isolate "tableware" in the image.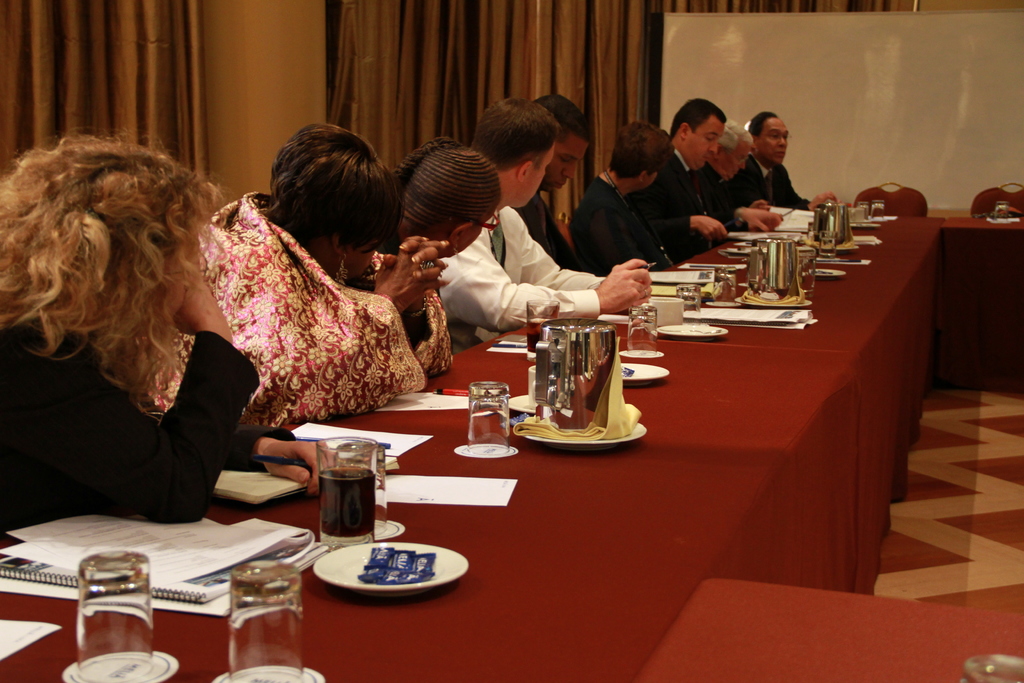
Isolated region: pyautogui.locateOnScreen(812, 197, 854, 247).
